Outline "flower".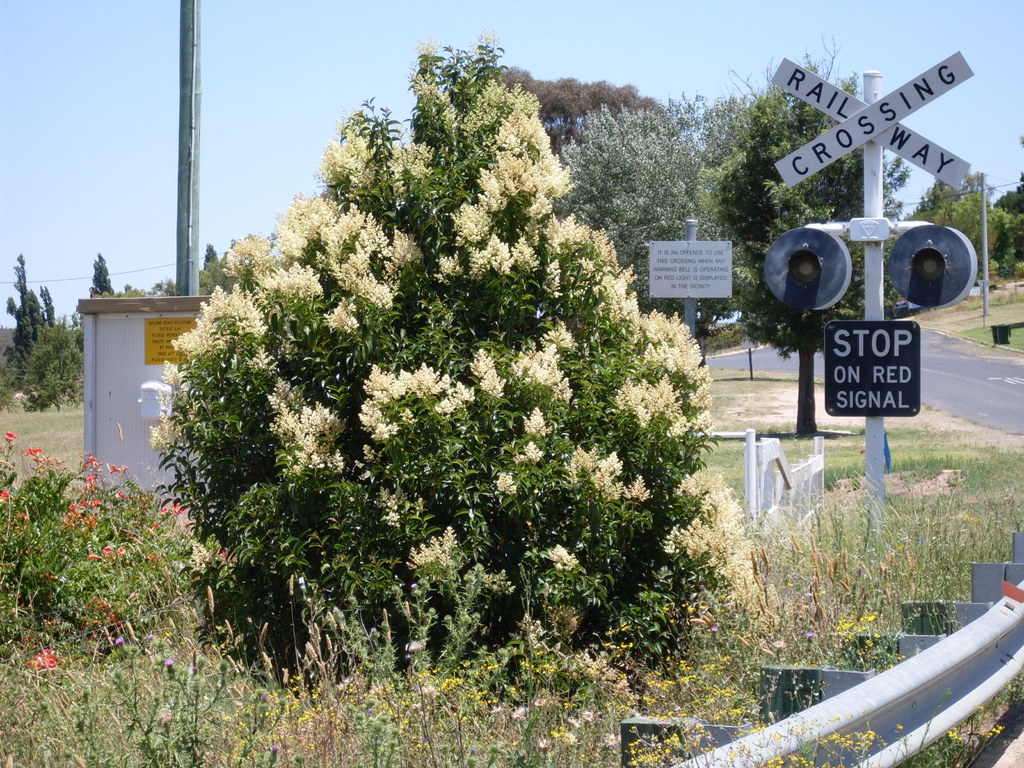
Outline: (x1=0, y1=490, x2=12, y2=500).
